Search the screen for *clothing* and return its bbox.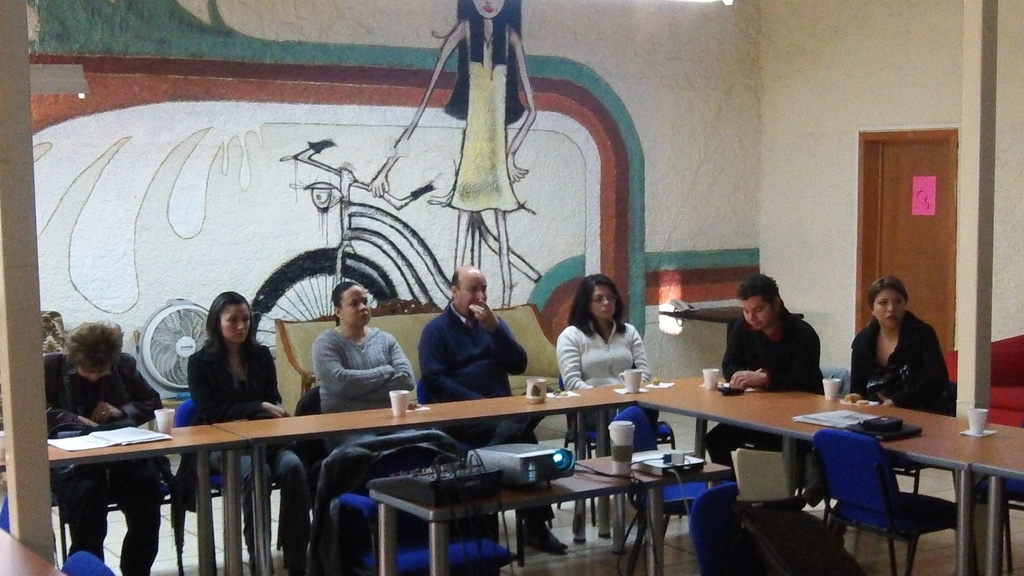
Found: x1=181, y1=335, x2=302, y2=561.
